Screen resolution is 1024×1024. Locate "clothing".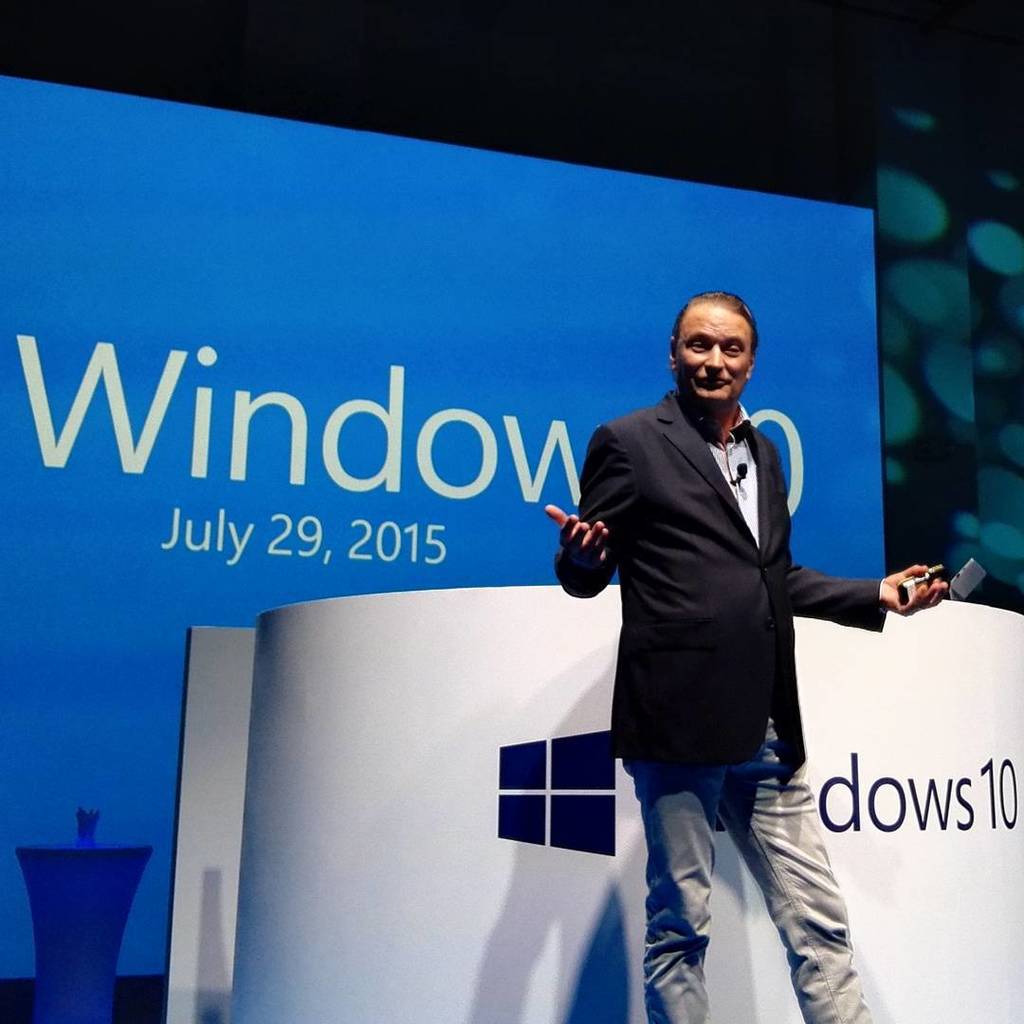
<box>577,387,882,1023</box>.
